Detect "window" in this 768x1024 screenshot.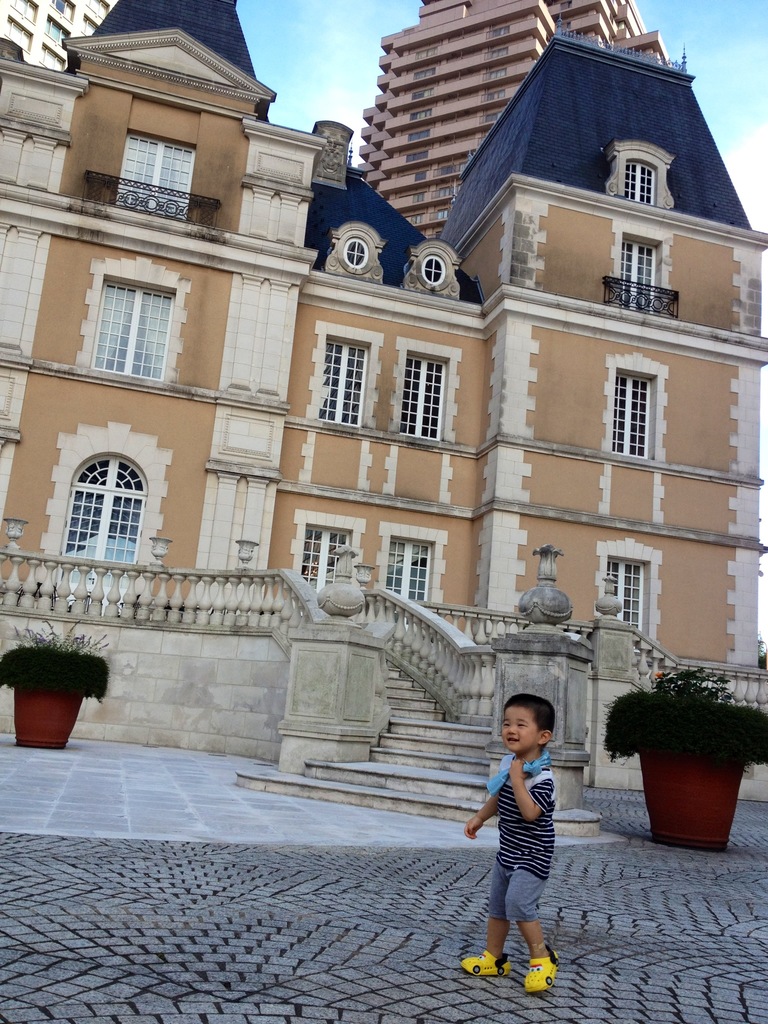
Detection: 385, 538, 429, 595.
